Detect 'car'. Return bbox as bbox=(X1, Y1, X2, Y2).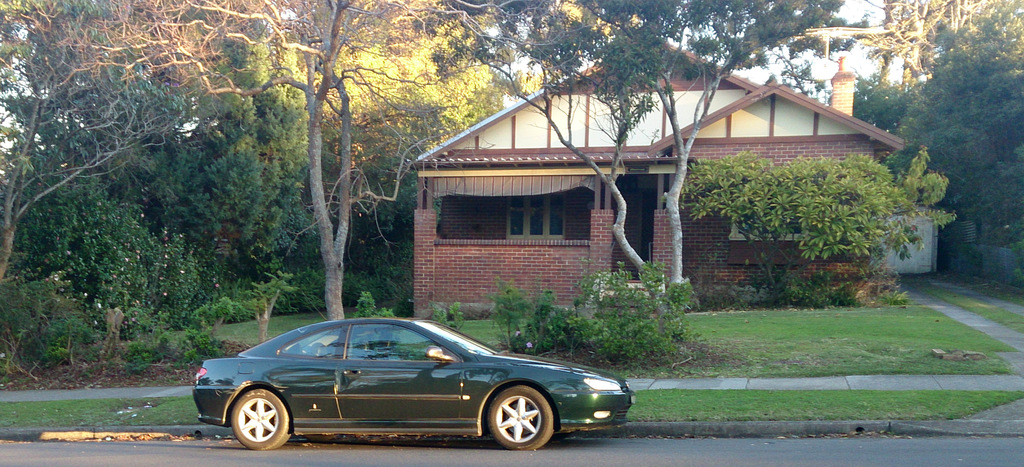
bbox=(177, 312, 634, 452).
